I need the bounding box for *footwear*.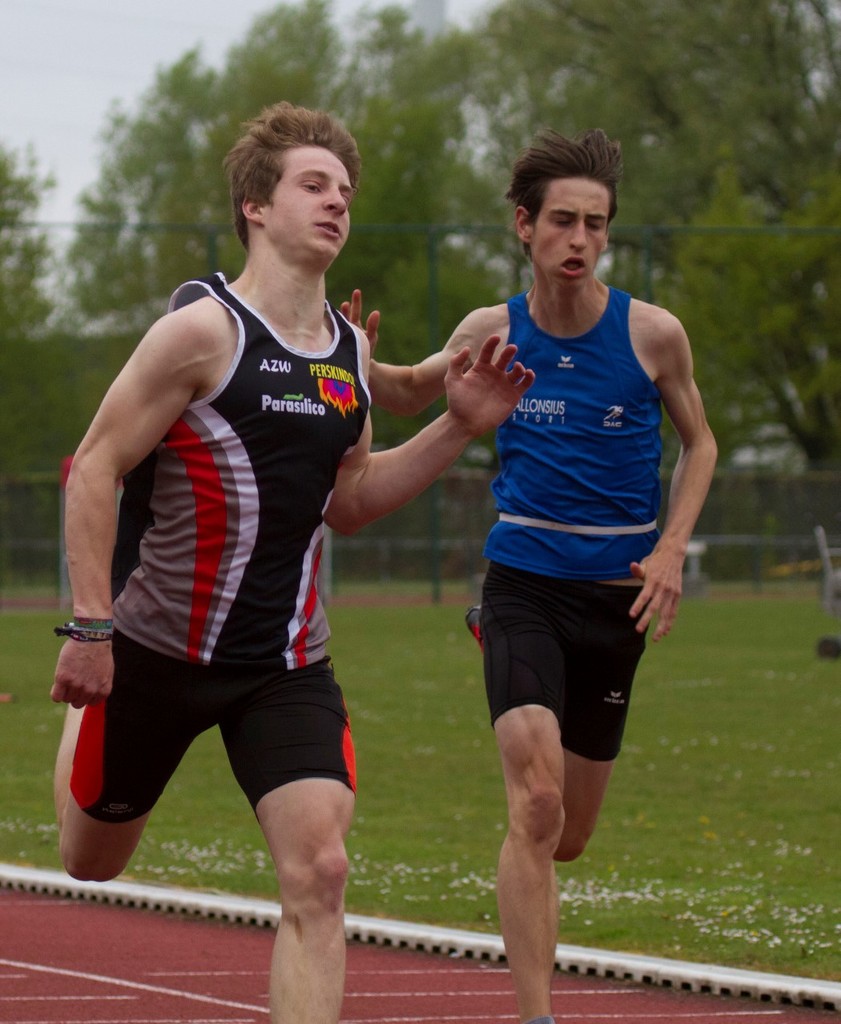
Here it is: x1=465 y1=607 x2=493 y2=659.
